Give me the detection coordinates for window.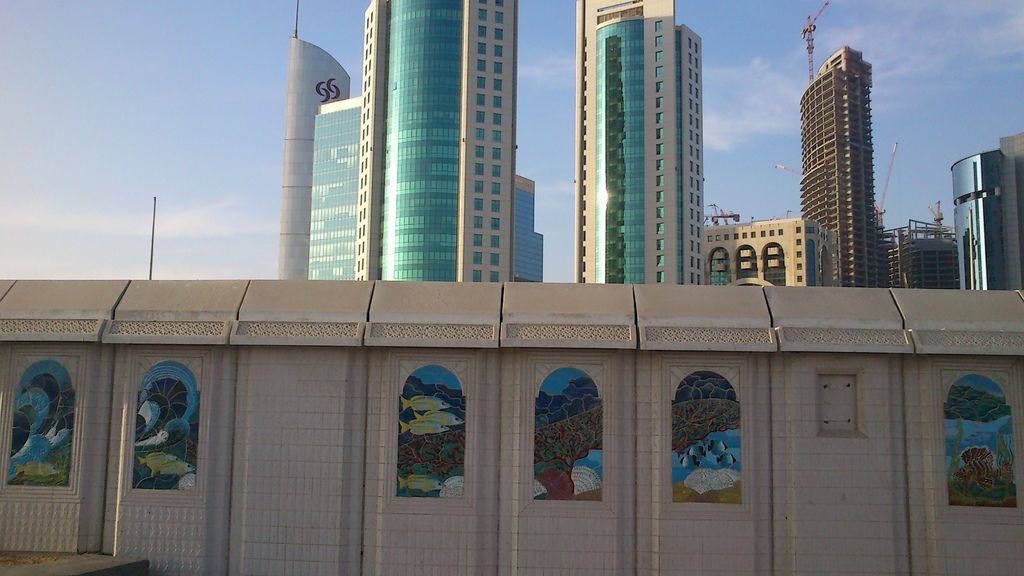
(491, 184, 500, 195).
